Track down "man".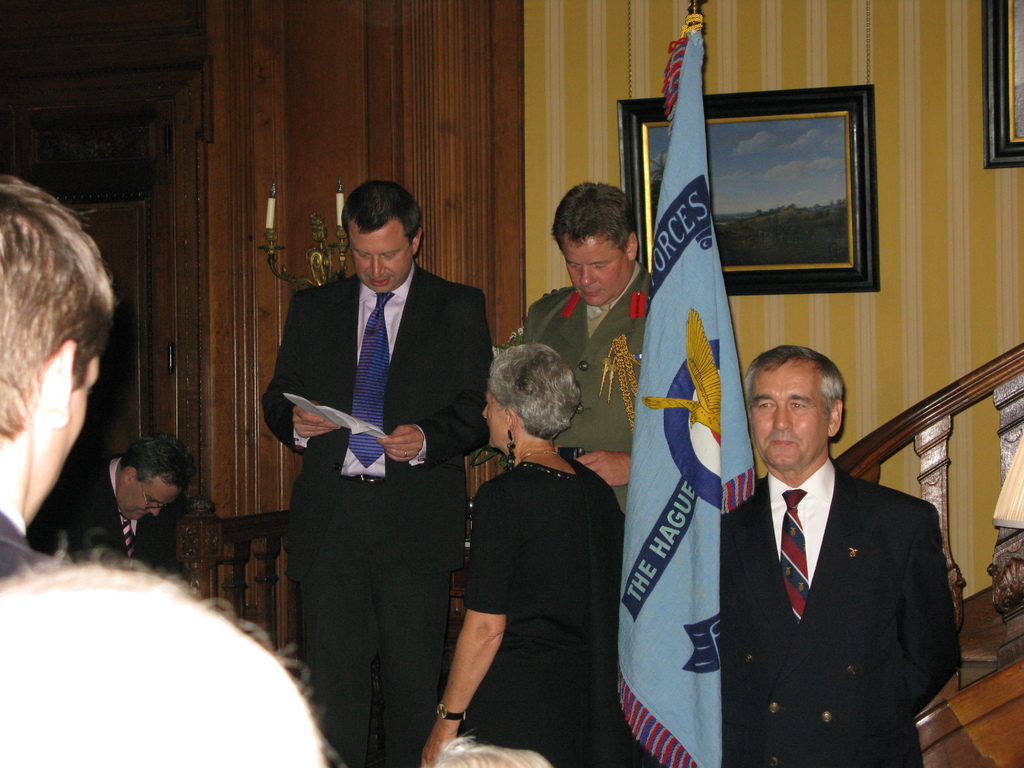
Tracked to [x1=260, y1=180, x2=492, y2=764].
